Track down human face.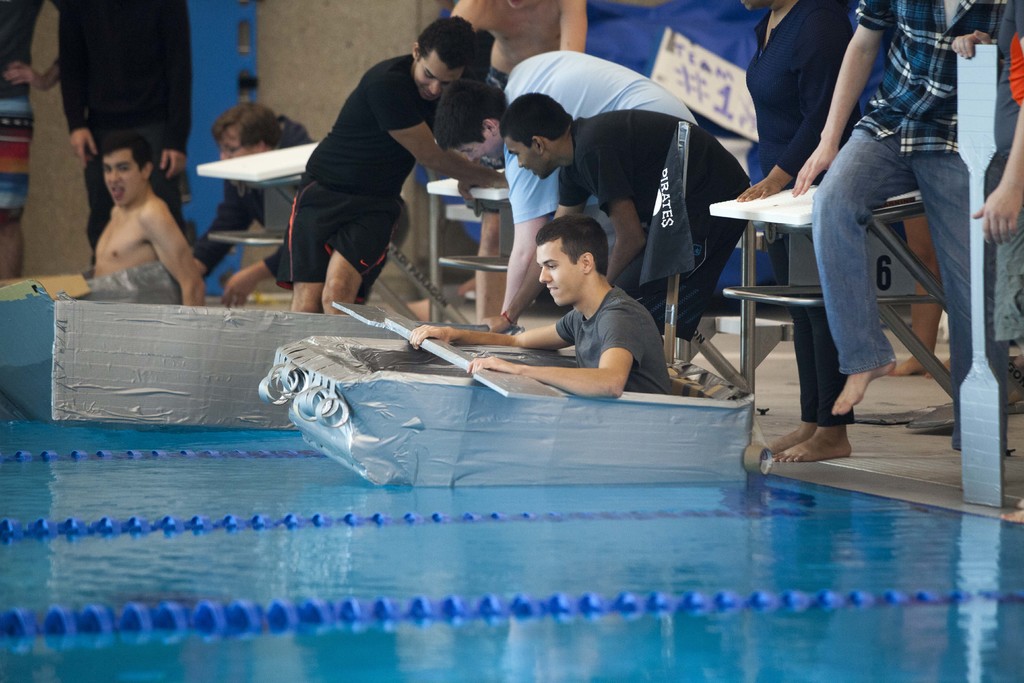
Tracked to {"left": 219, "top": 135, "right": 260, "bottom": 162}.
